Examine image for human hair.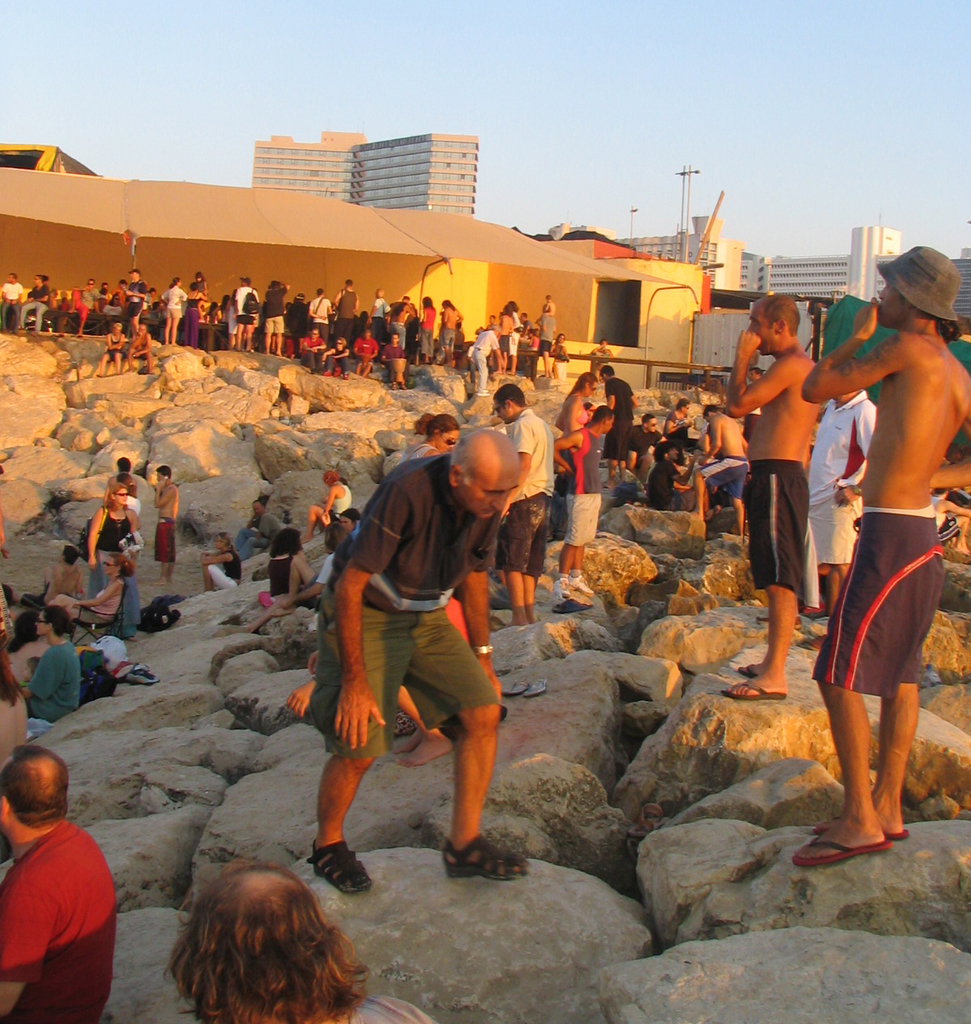
Examination result: box=[703, 404, 719, 416].
